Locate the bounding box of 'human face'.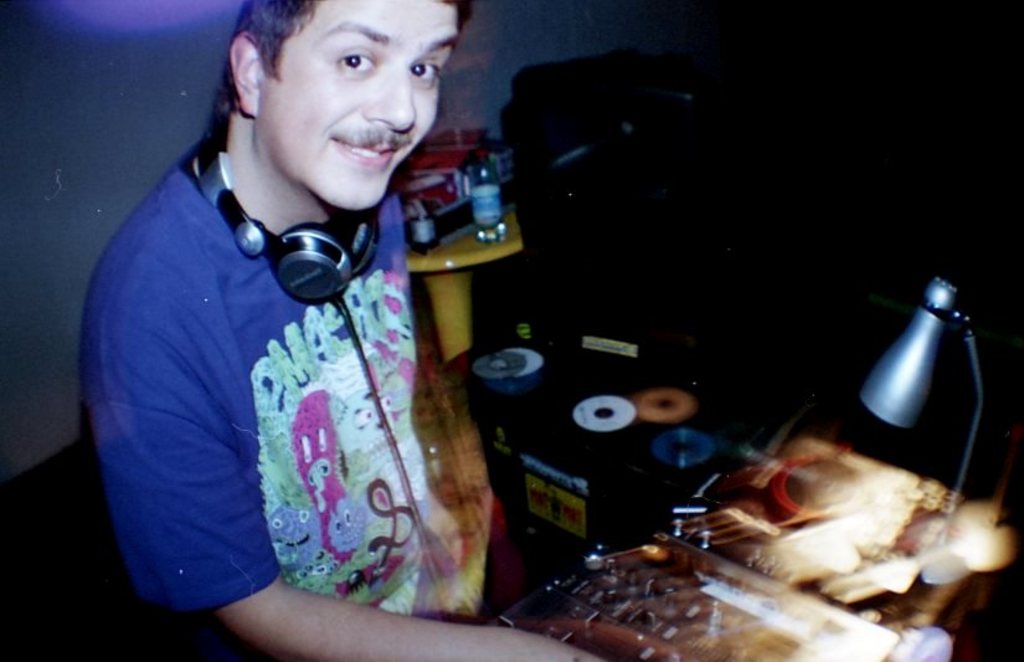
Bounding box: 257,0,460,211.
